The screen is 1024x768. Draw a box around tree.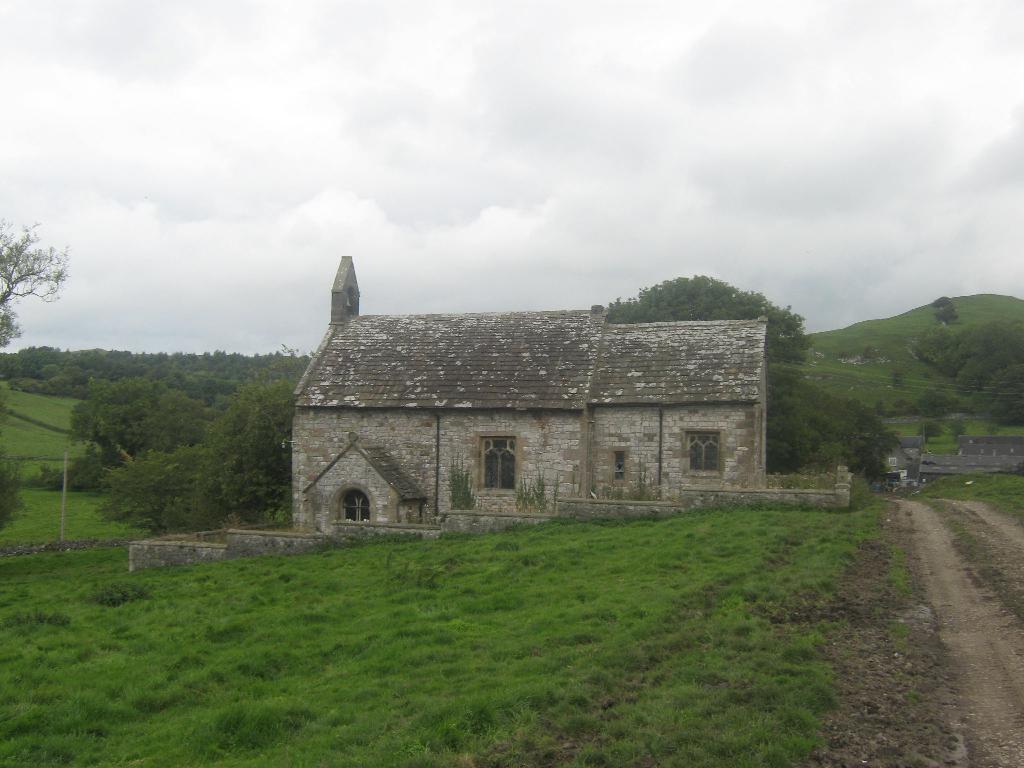
[left=0, top=456, right=24, bottom=529].
